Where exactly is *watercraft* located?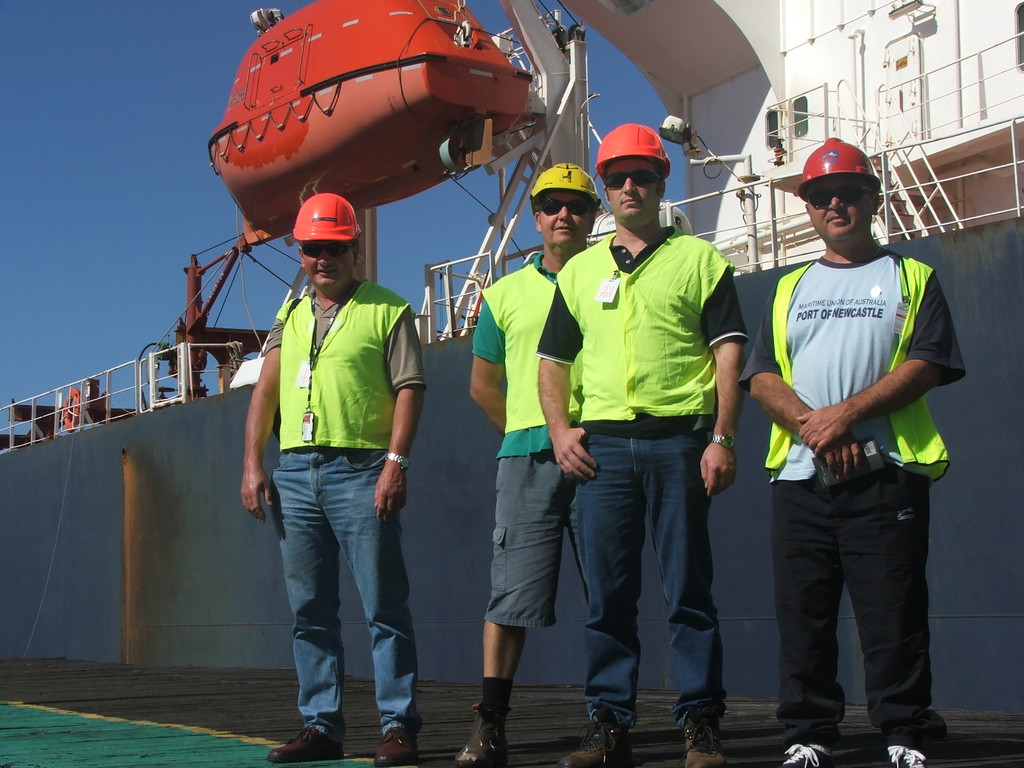
Its bounding box is bbox(0, 0, 1023, 715).
